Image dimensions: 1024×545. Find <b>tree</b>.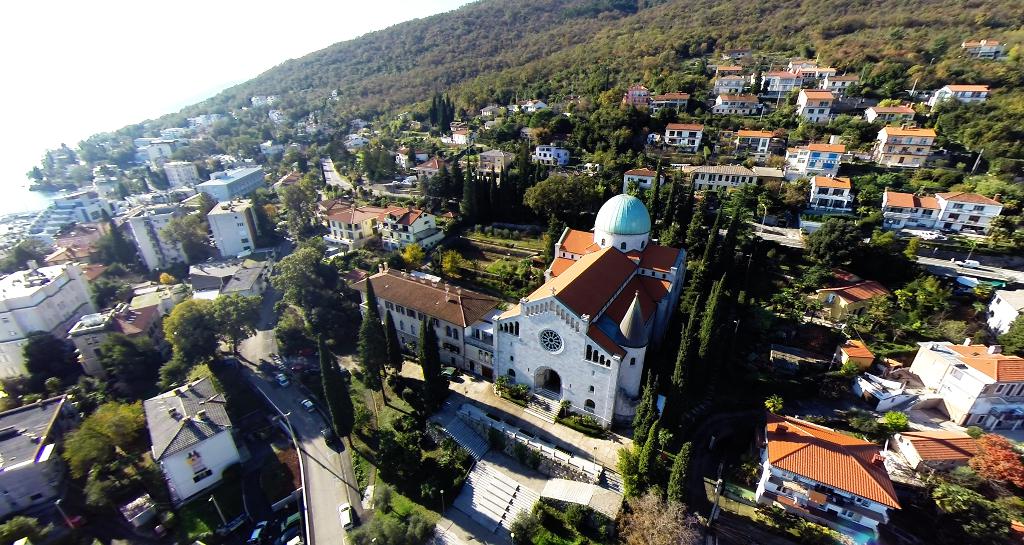
214/288/273/361.
